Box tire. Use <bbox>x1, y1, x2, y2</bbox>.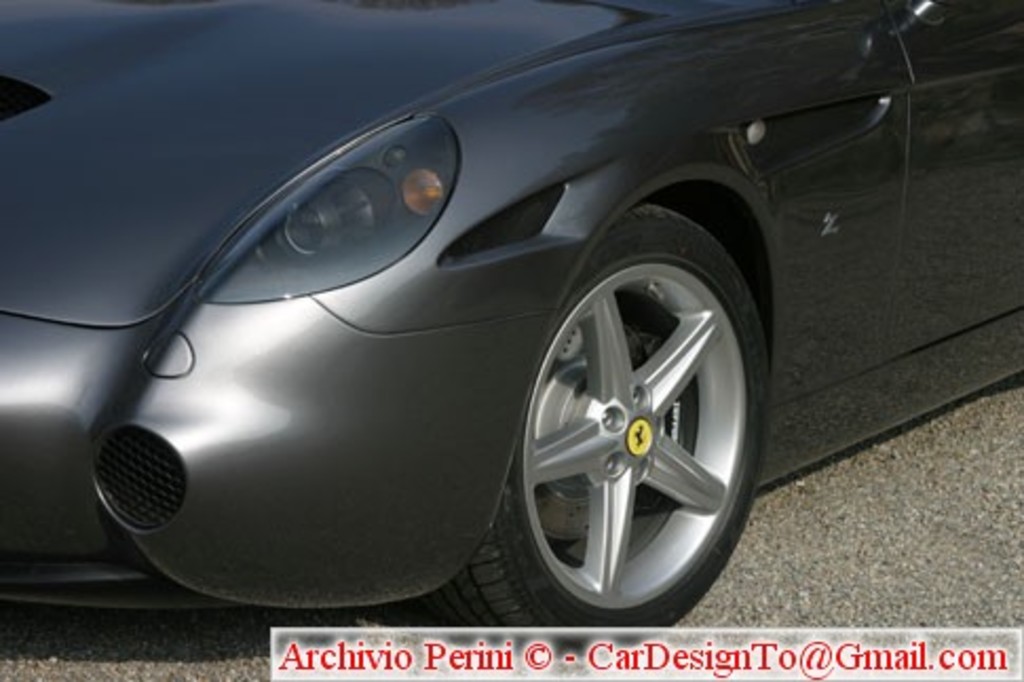
<bbox>414, 201, 766, 650</bbox>.
